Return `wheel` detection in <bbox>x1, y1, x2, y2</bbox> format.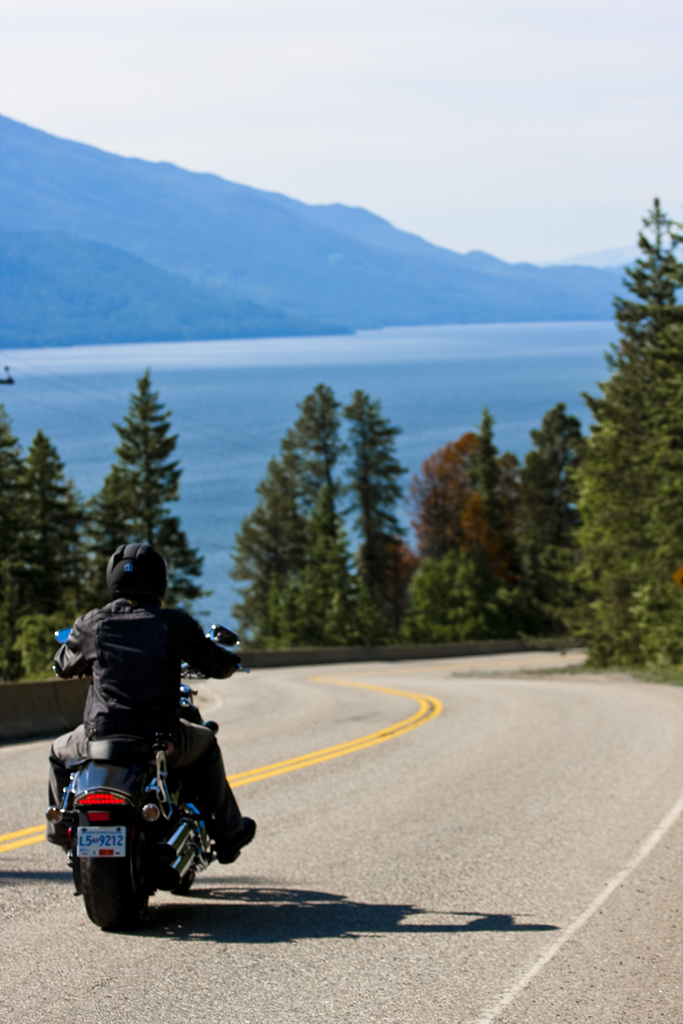
<bbox>76, 829, 152, 929</bbox>.
